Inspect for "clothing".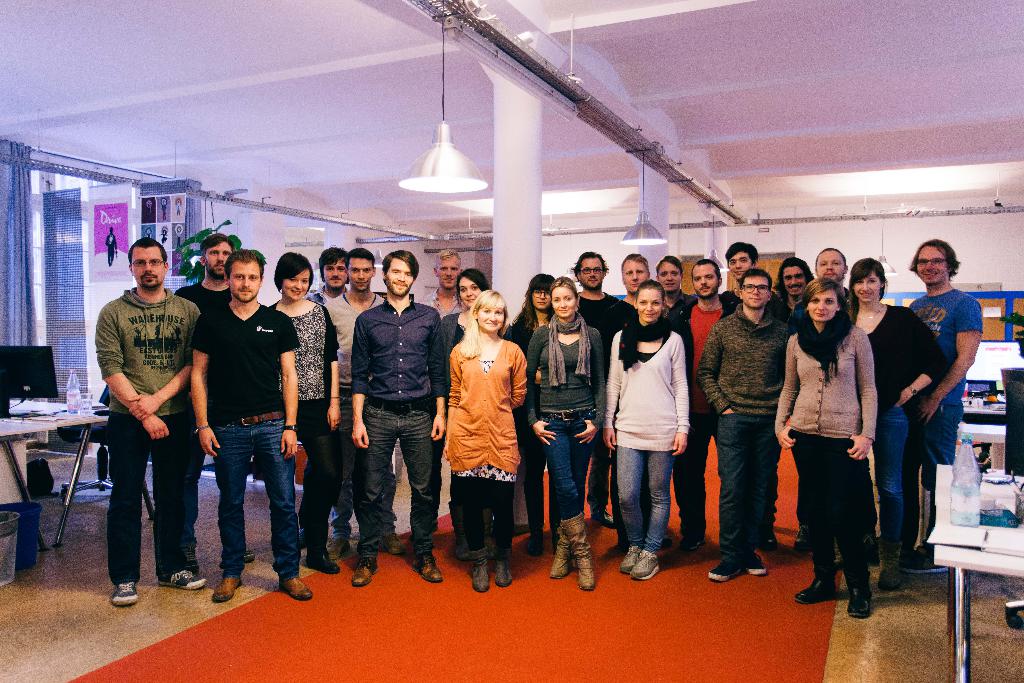
Inspection: pyautogui.locateOnScreen(848, 302, 925, 566).
